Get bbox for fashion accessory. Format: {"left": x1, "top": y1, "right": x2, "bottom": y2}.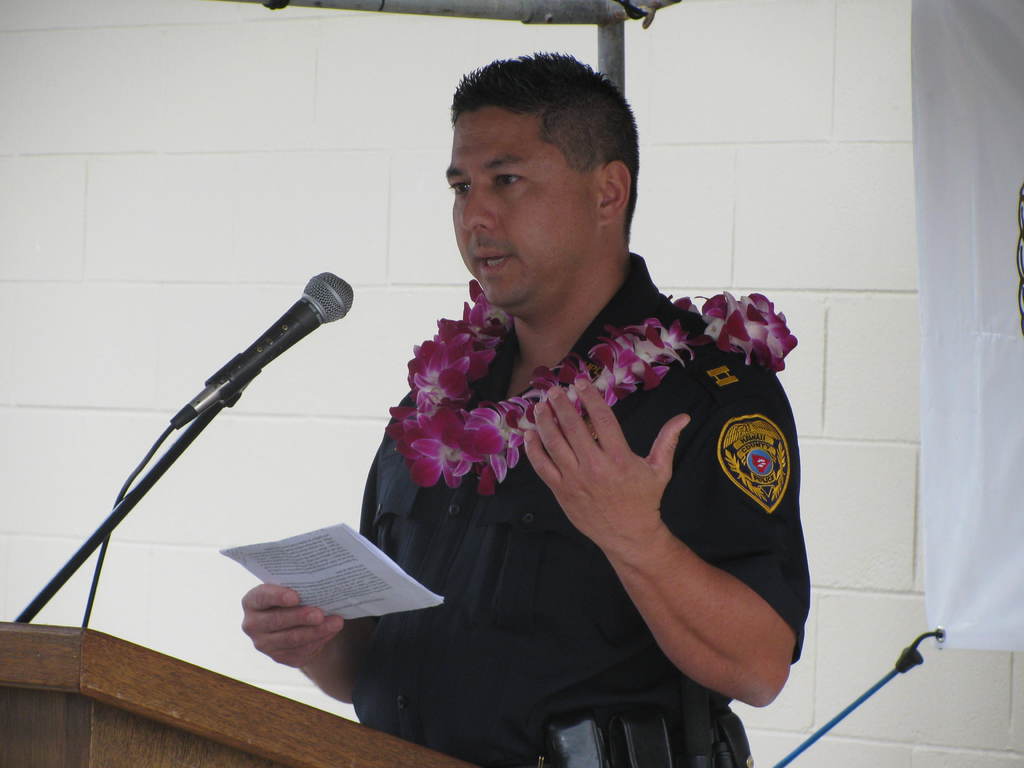
{"left": 385, "top": 275, "right": 801, "bottom": 498}.
